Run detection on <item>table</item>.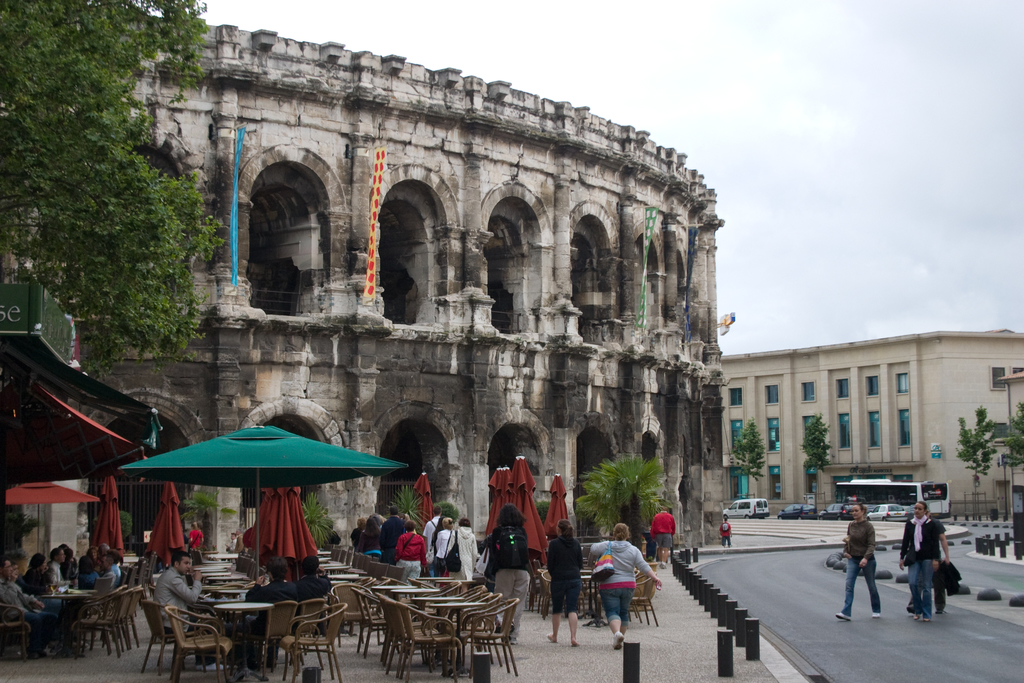
Result: select_region(429, 599, 487, 671).
